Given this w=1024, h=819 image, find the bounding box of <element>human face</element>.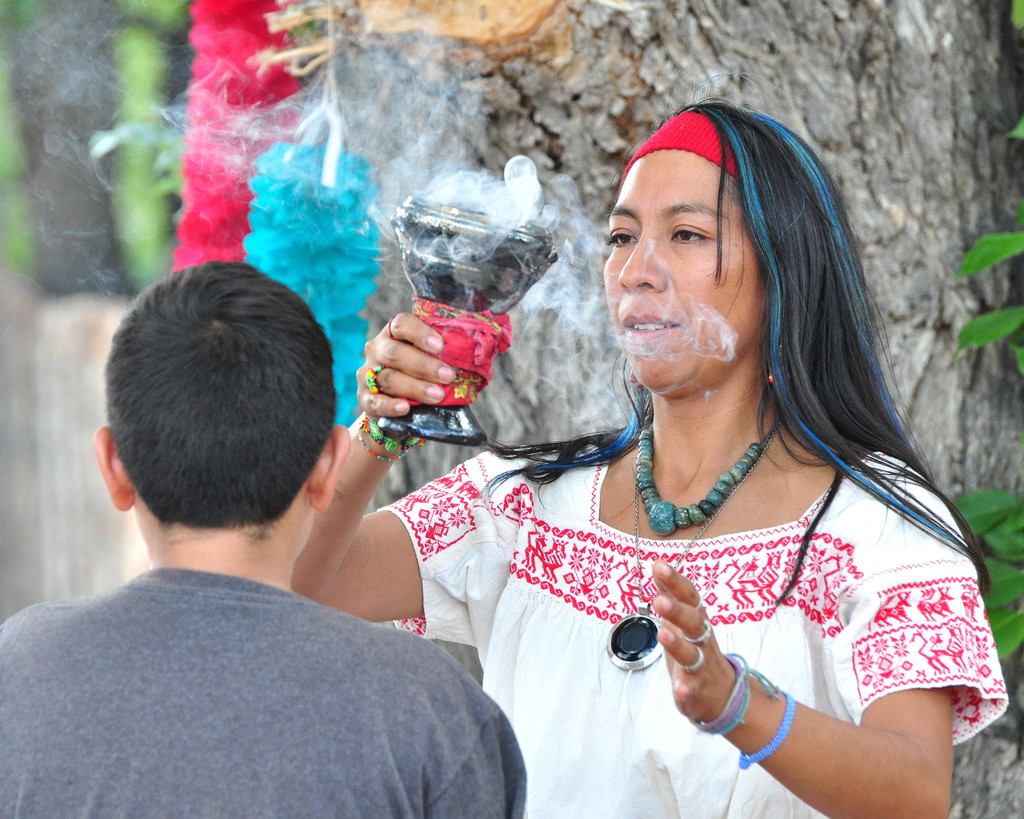
{"x1": 600, "y1": 147, "x2": 768, "y2": 389}.
